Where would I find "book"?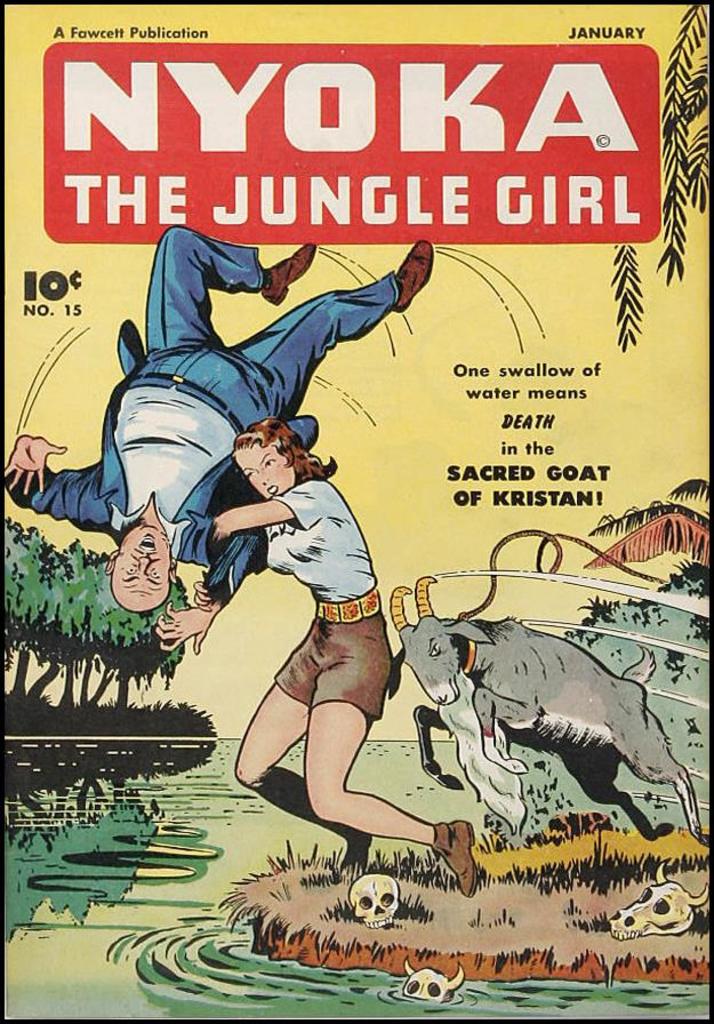
At [0,0,713,1023].
